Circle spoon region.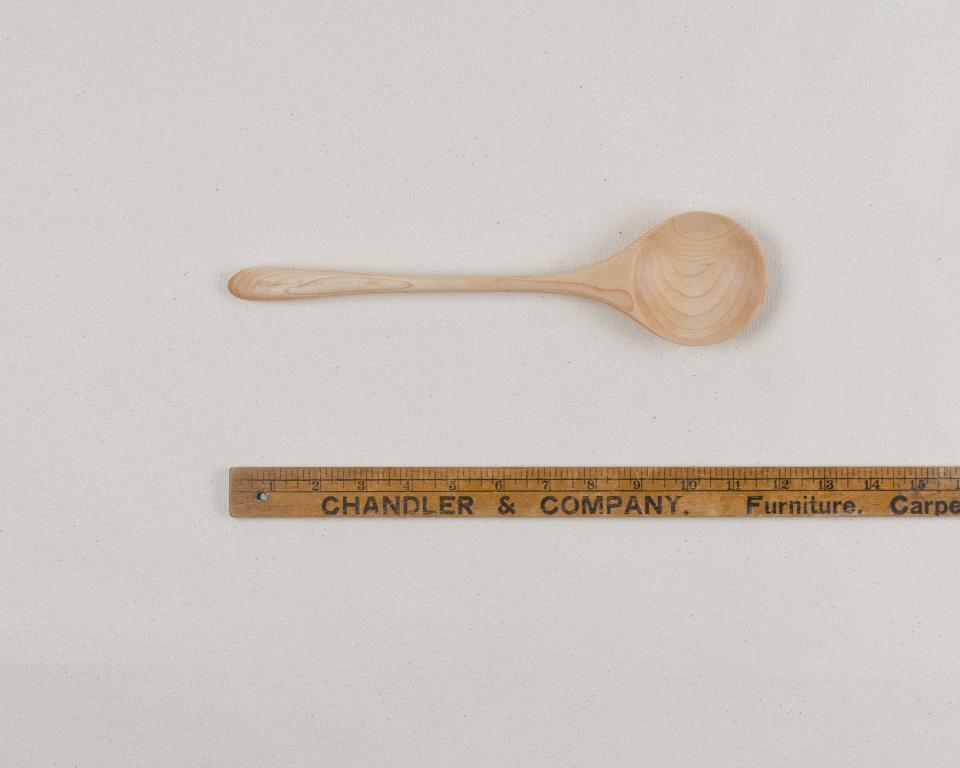
Region: [226,210,767,349].
